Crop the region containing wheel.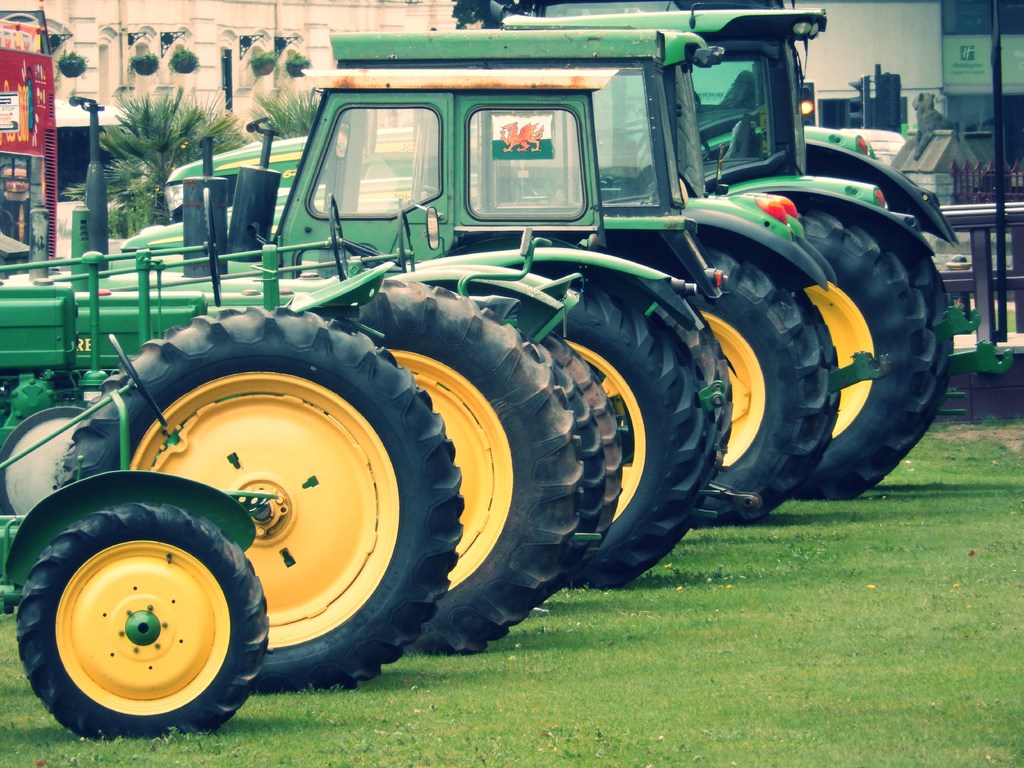
Crop region: detection(12, 500, 271, 746).
